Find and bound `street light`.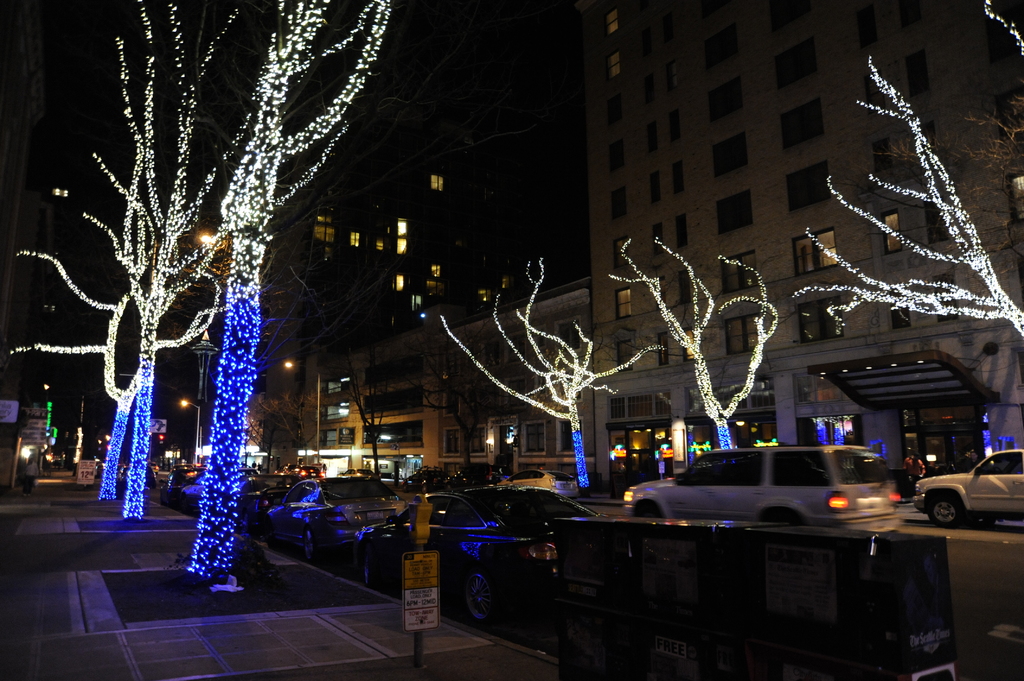
Bound: crop(187, 326, 223, 460).
